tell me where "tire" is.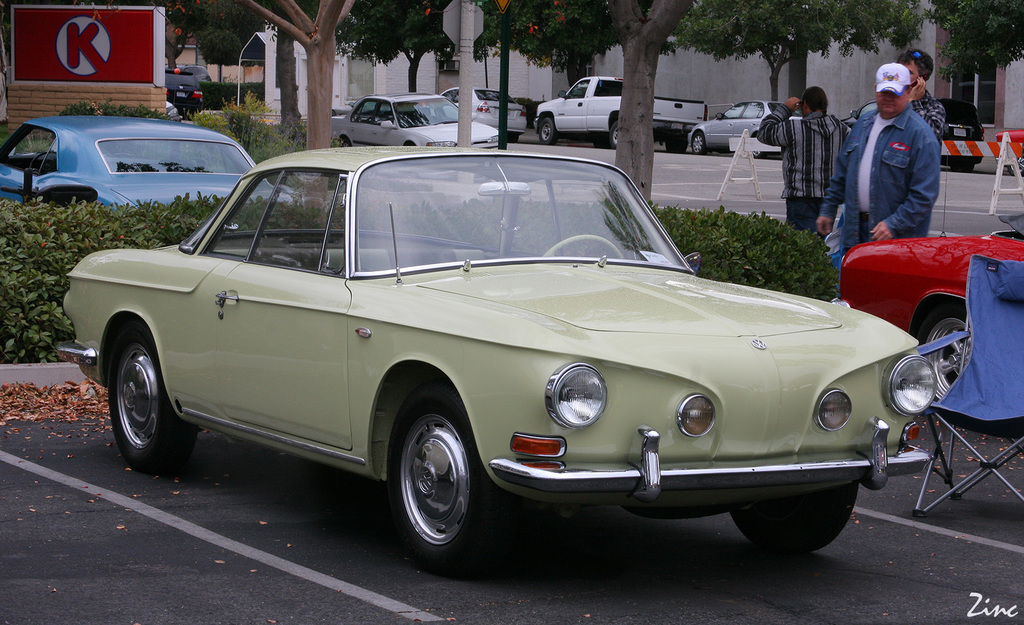
"tire" is at left=691, top=129, right=706, bottom=154.
